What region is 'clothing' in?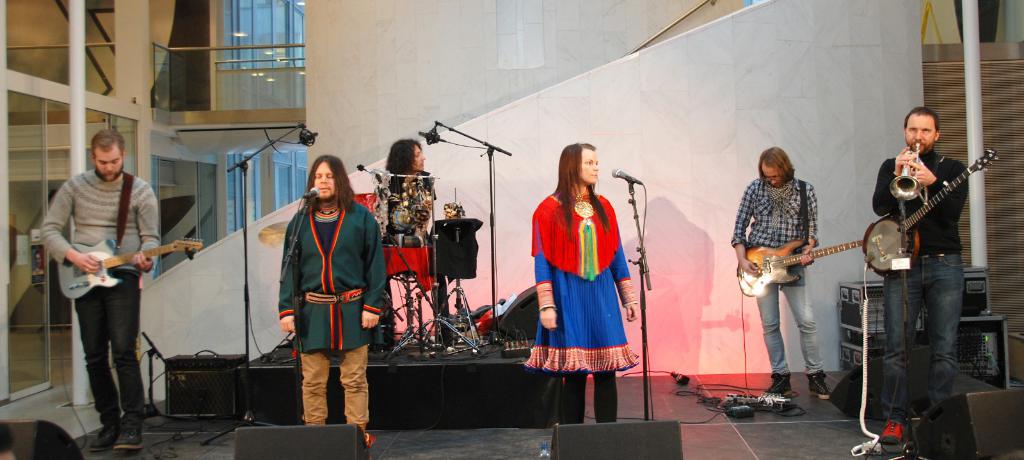
14:162:164:414.
